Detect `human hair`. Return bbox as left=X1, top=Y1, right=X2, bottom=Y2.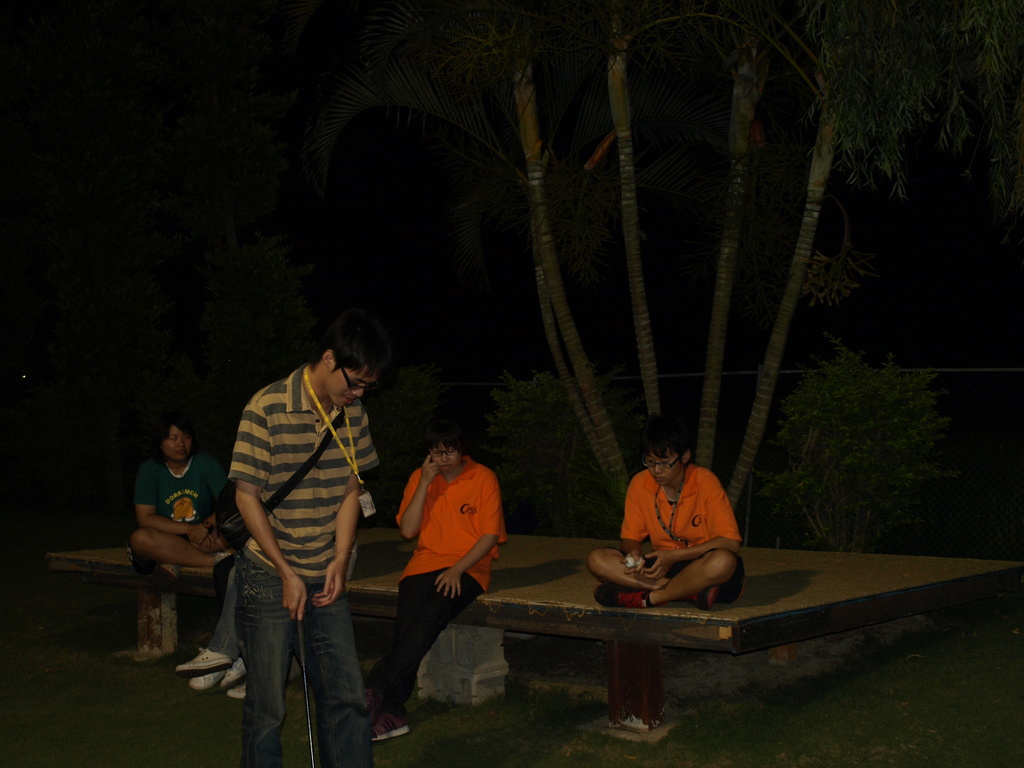
left=646, top=420, right=694, bottom=460.
